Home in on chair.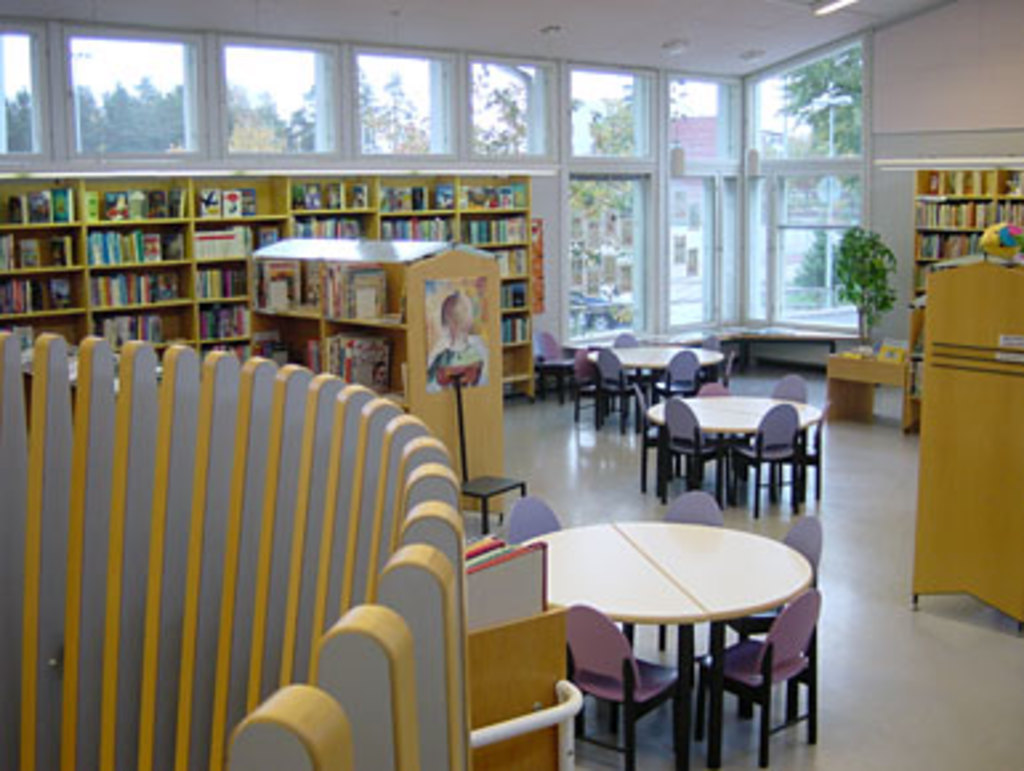
Homed in at 660/396/729/508.
